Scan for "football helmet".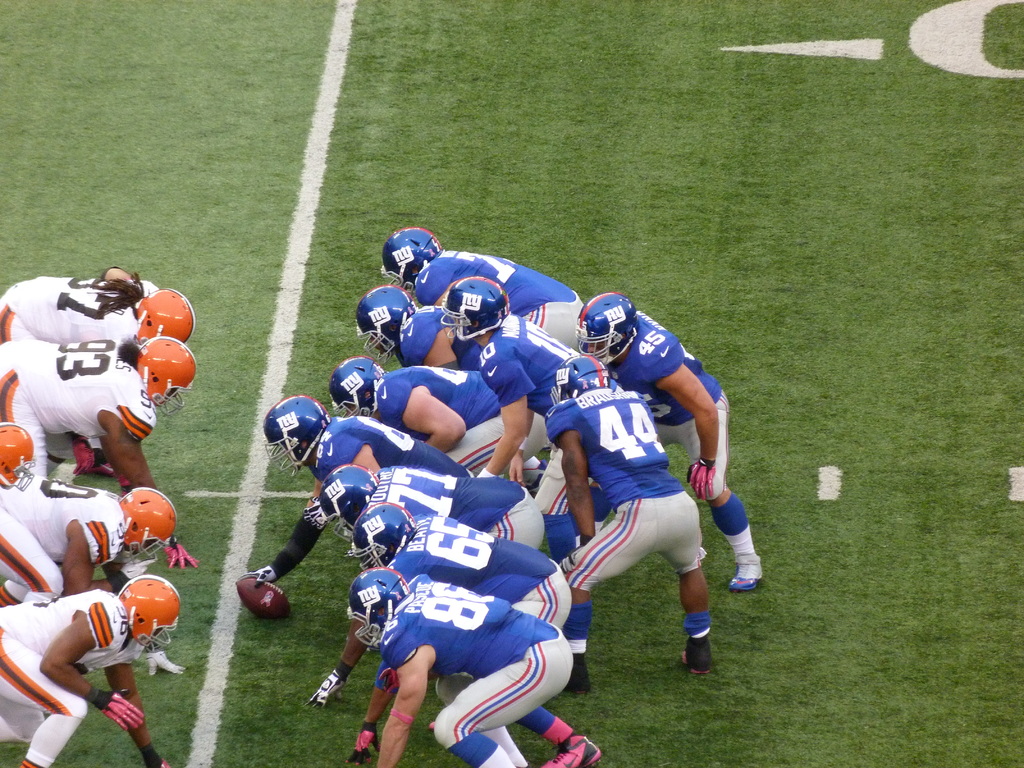
Scan result: bbox(342, 492, 428, 572).
